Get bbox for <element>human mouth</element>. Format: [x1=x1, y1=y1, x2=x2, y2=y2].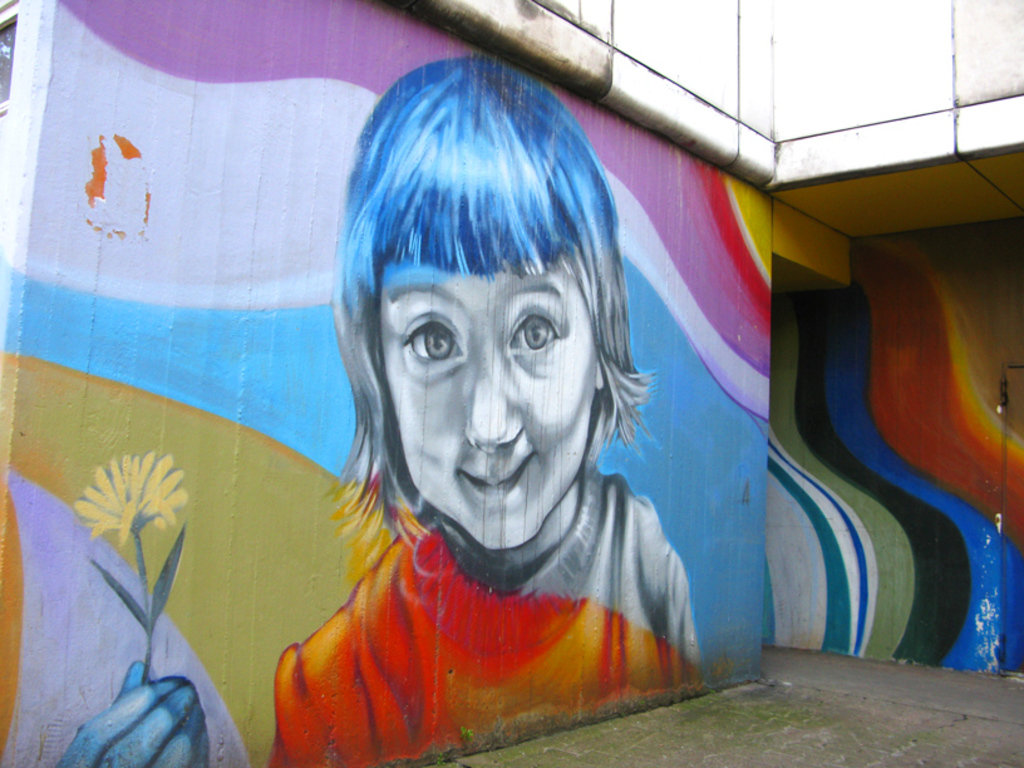
[x1=461, y1=454, x2=533, y2=498].
